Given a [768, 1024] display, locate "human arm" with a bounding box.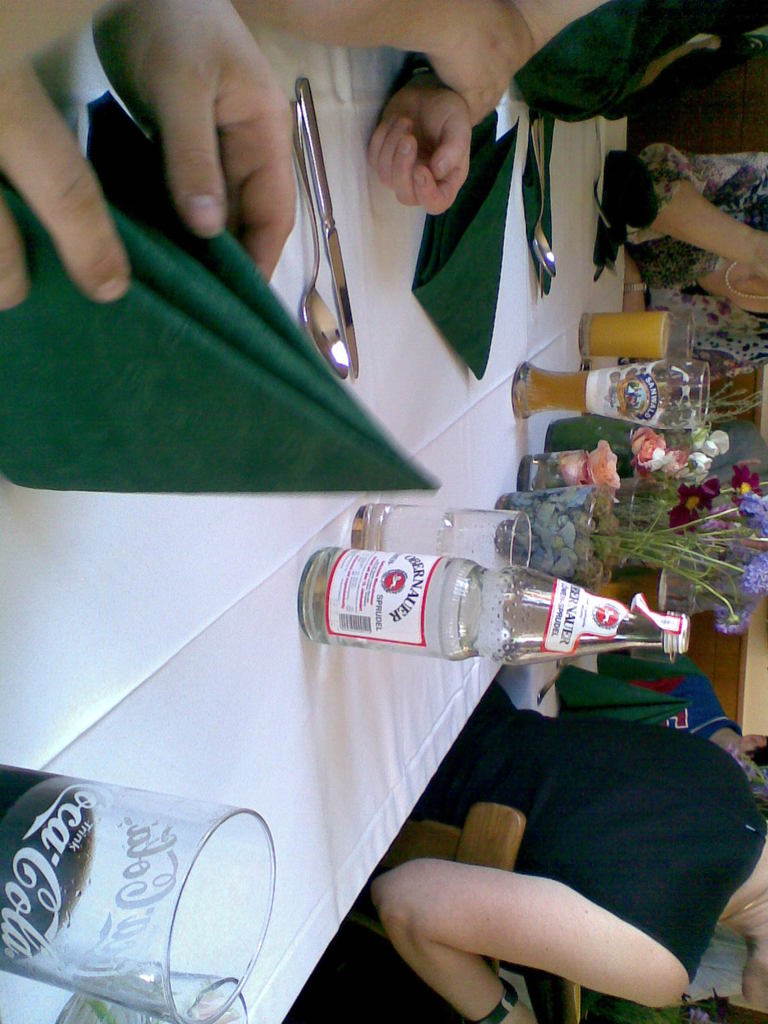
Located: crop(625, 140, 767, 280).
